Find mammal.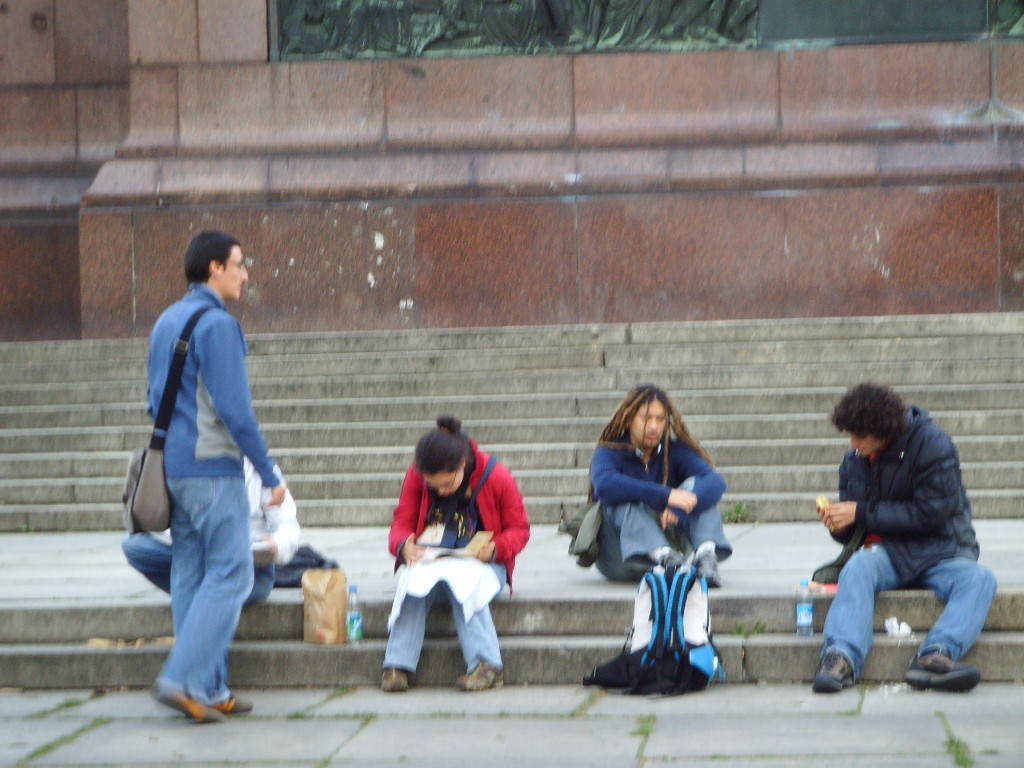
{"left": 372, "top": 410, "right": 528, "bottom": 702}.
